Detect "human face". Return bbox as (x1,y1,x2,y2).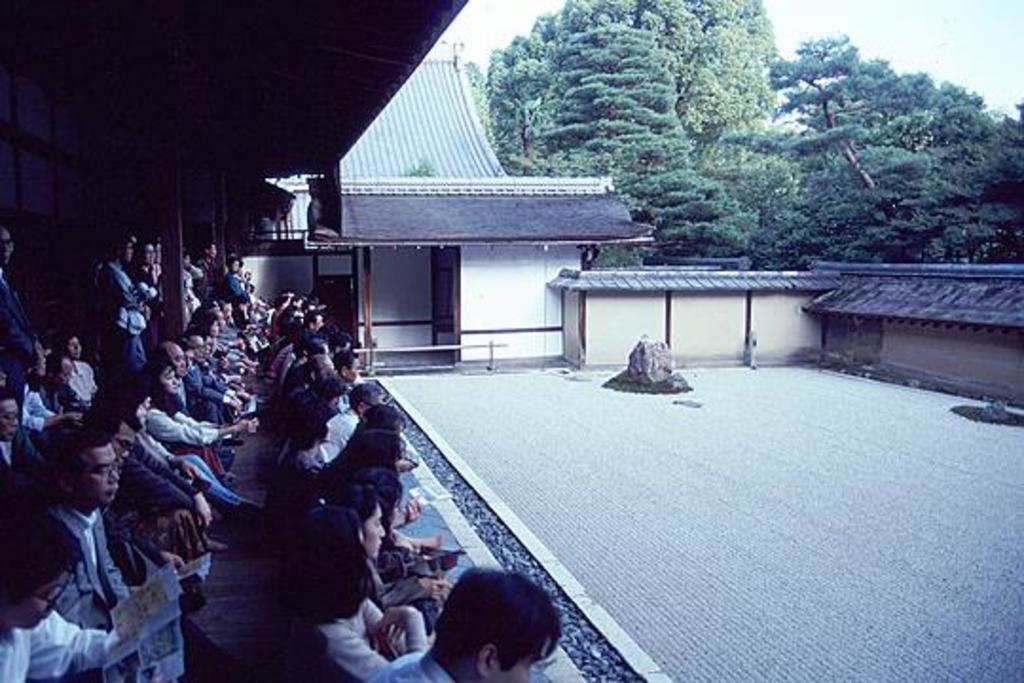
(493,653,531,681).
